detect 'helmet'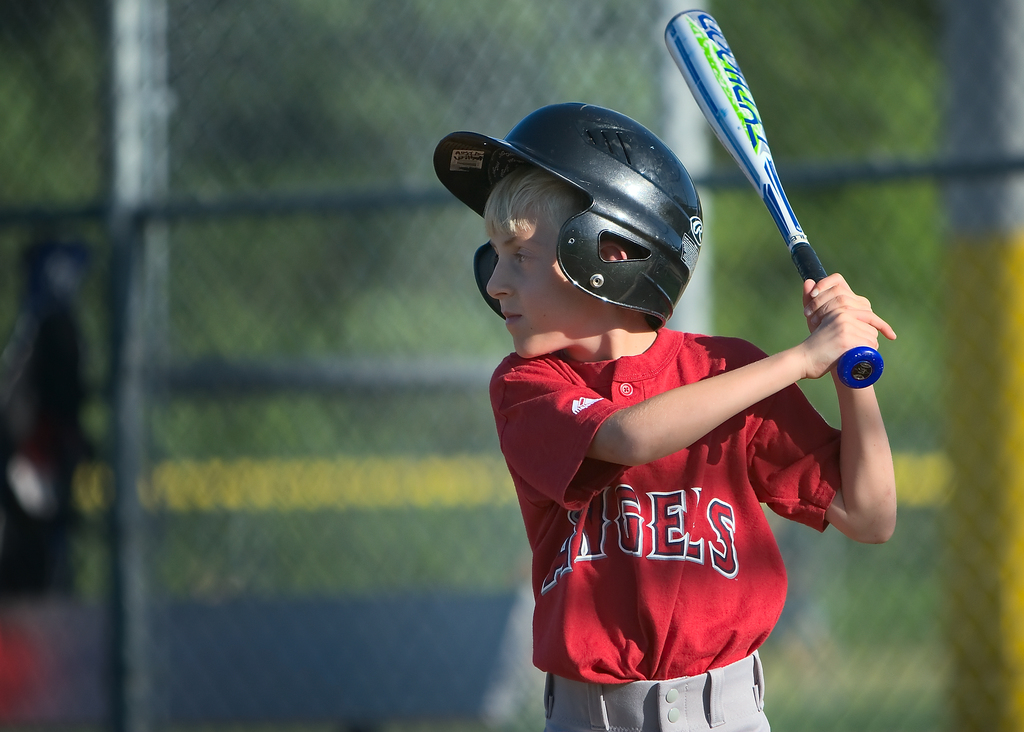
pyautogui.locateOnScreen(462, 101, 724, 348)
